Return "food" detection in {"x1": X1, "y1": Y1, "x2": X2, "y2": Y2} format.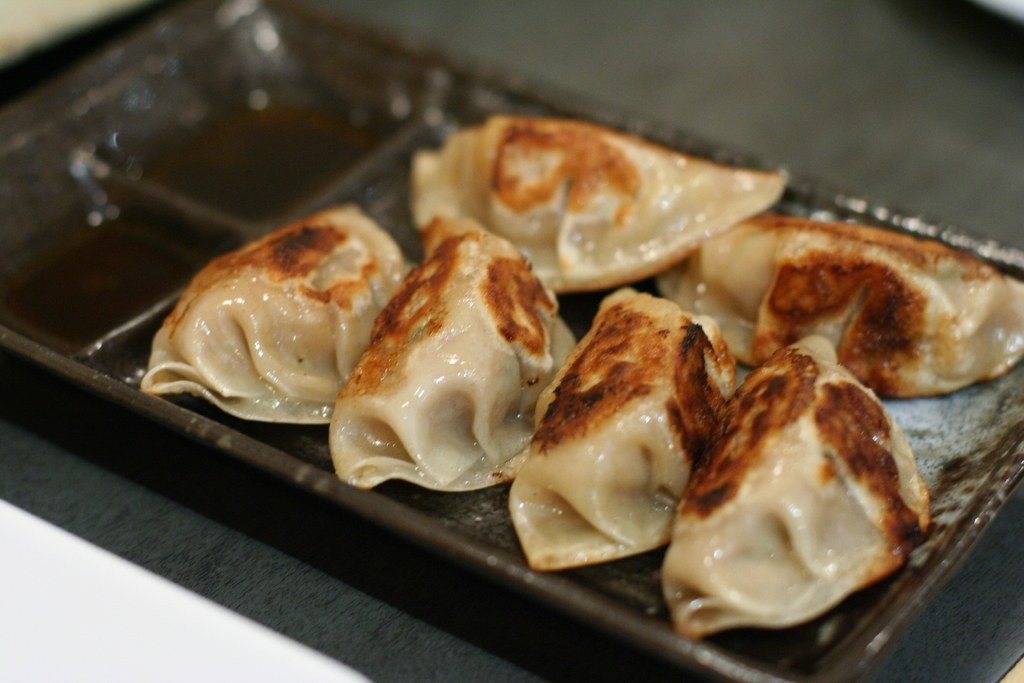
{"x1": 471, "y1": 286, "x2": 740, "y2": 593}.
